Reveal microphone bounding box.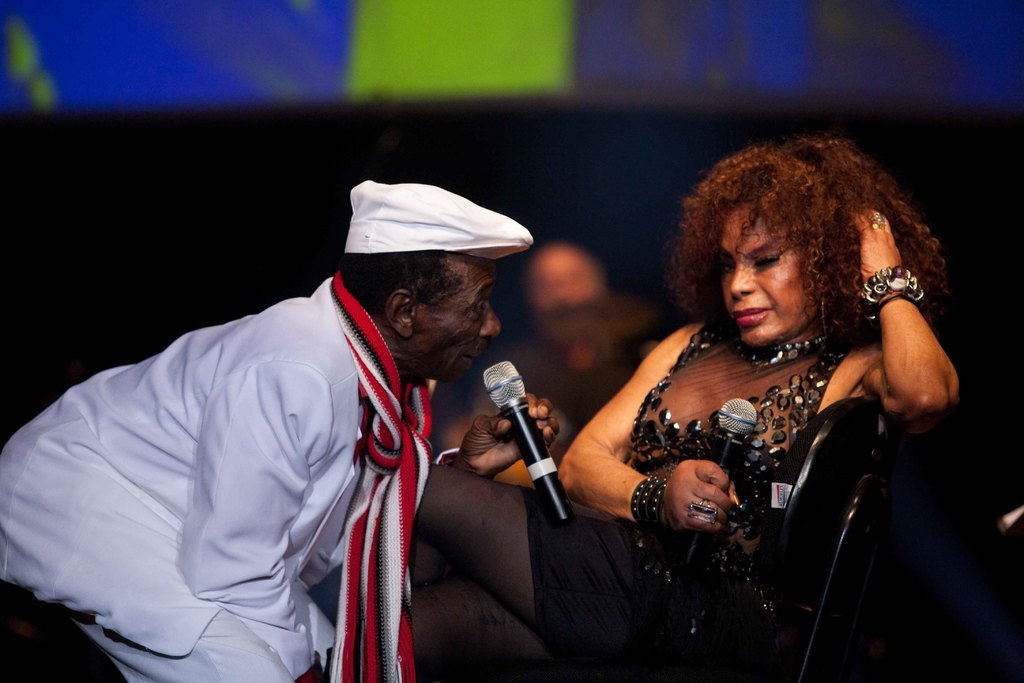
Revealed: (x1=674, y1=397, x2=760, y2=577).
